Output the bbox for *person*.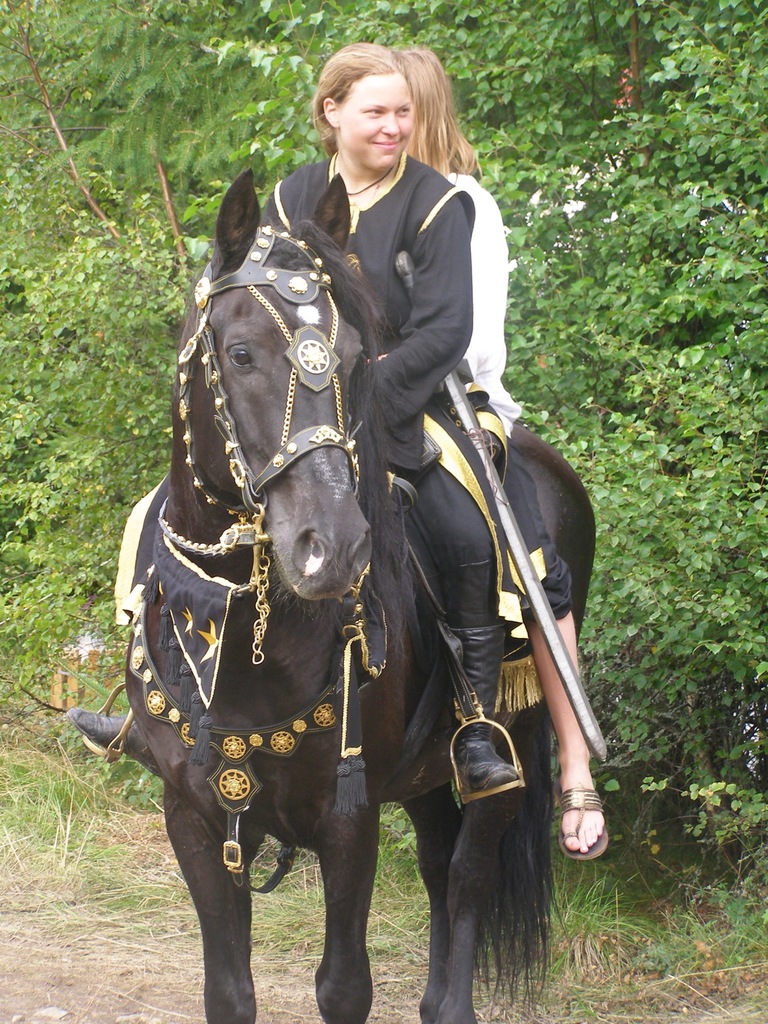
[397,40,614,863].
